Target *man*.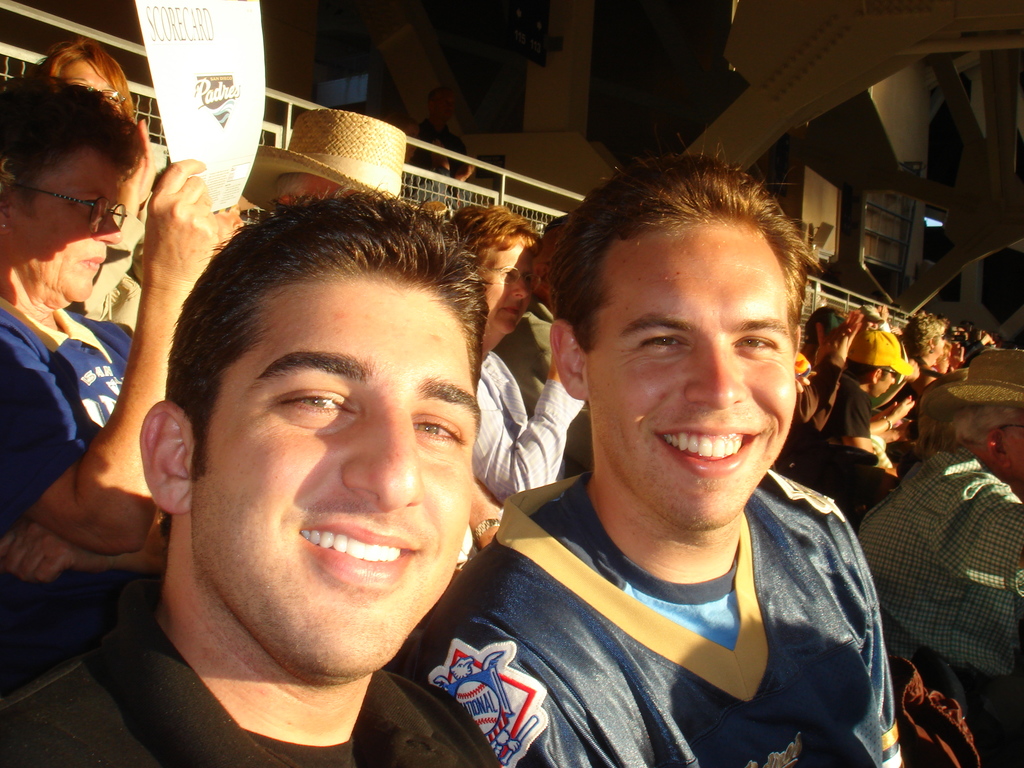
Target region: box(0, 189, 504, 767).
